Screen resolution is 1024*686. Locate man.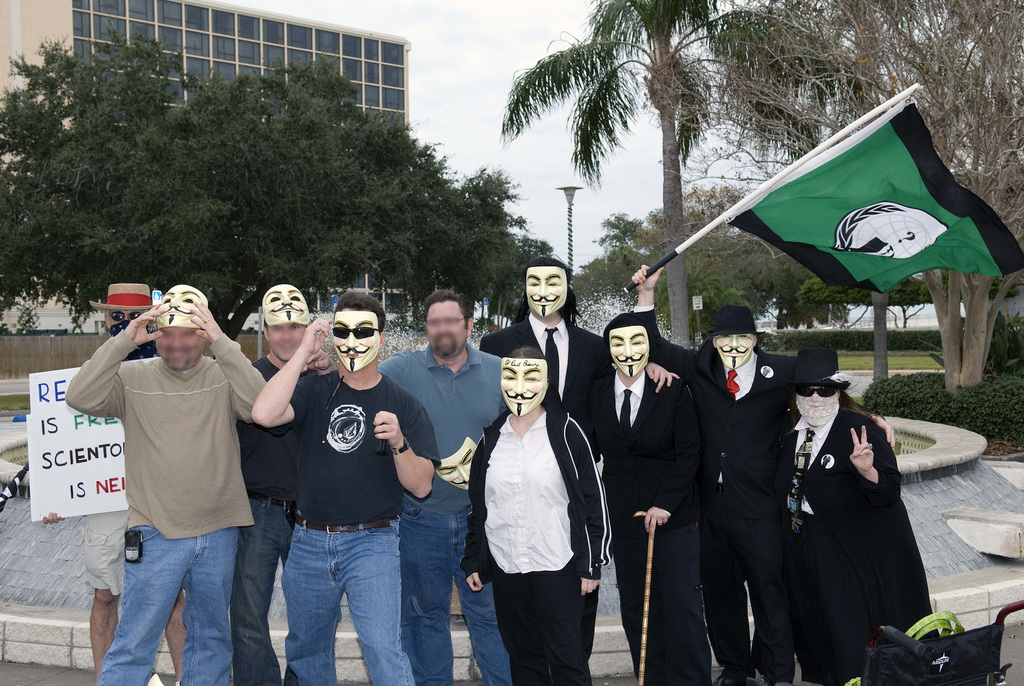
box=[781, 345, 938, 685].
